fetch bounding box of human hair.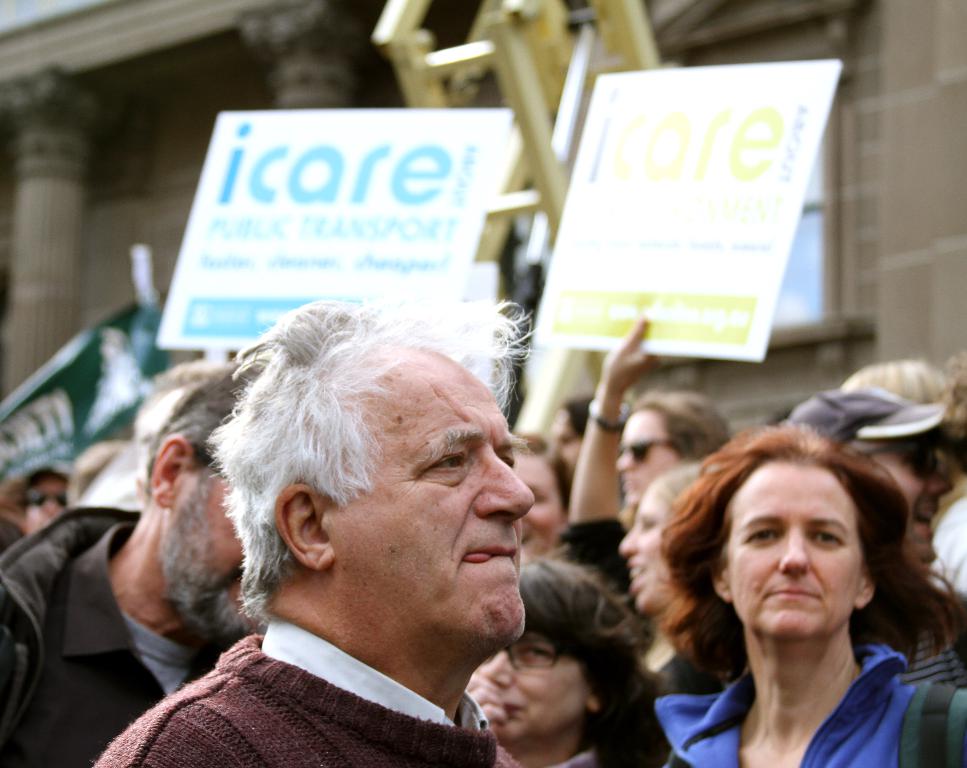
Bbox: Rect(215, 264, 548, 623).
